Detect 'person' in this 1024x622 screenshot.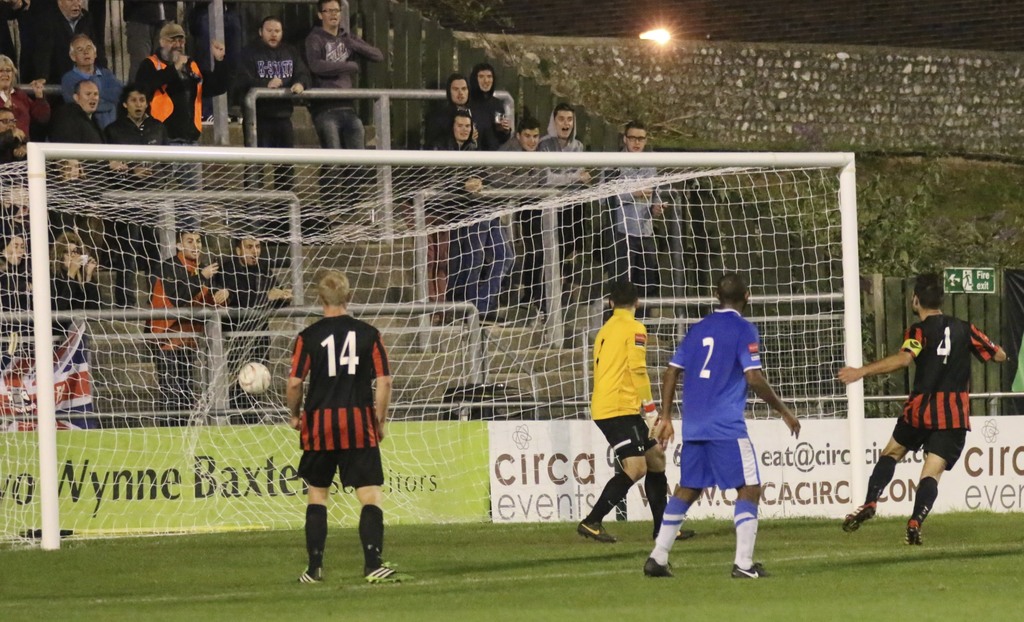
Detection: Rect(61, 36, 124, 121).
